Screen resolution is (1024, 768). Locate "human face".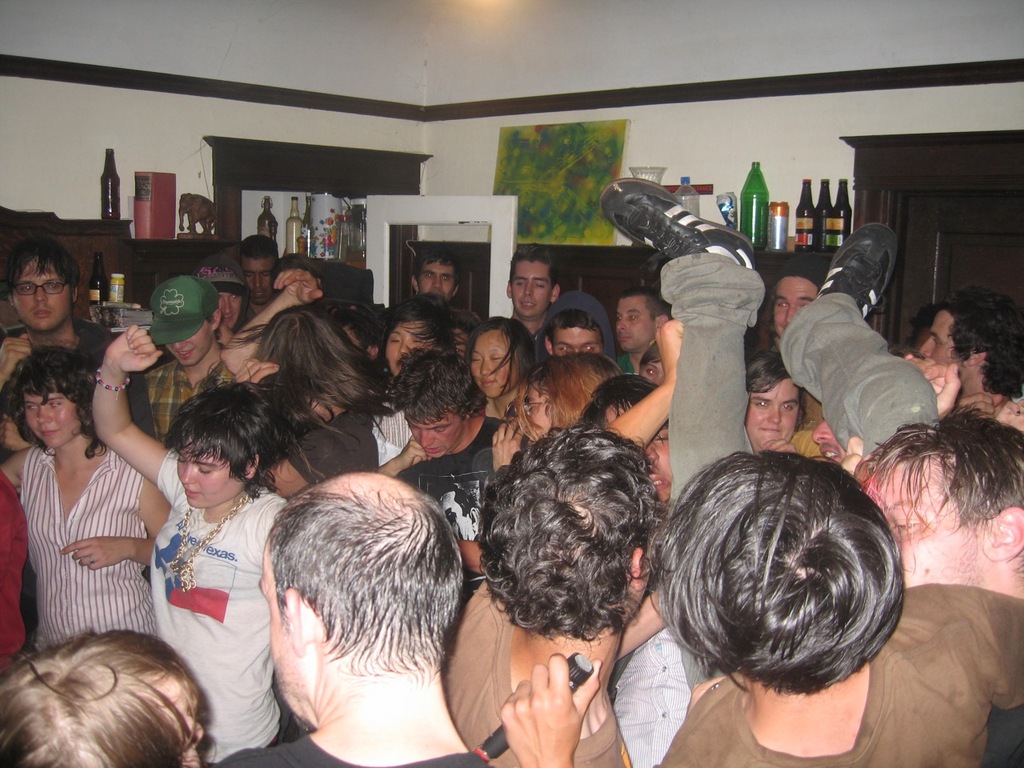
BBox(554, 323, 601, 357).
